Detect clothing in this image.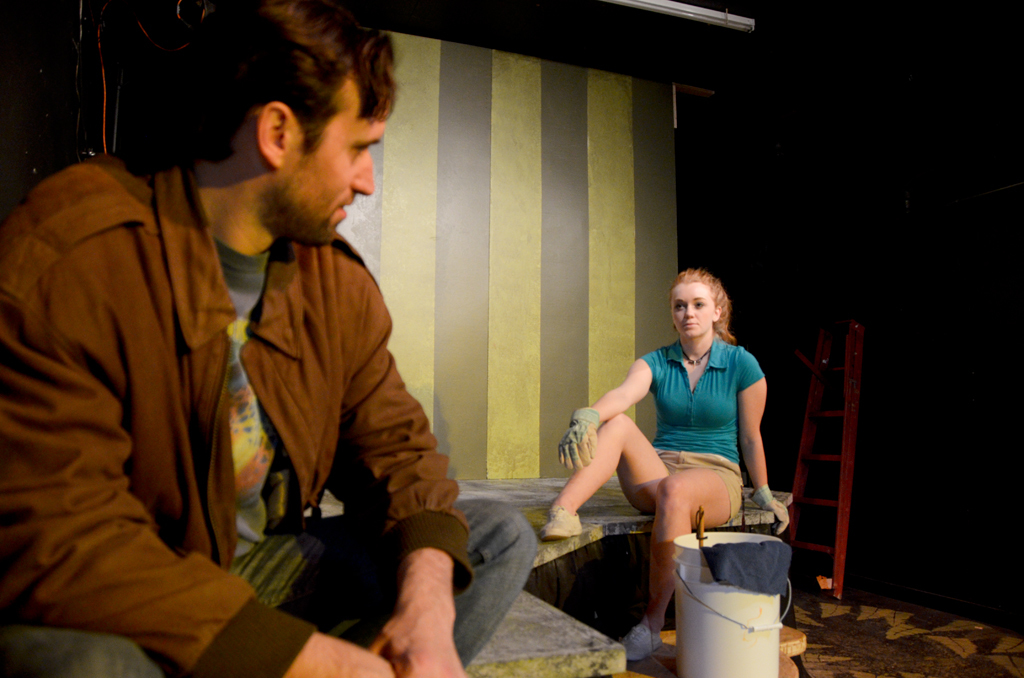
Detection: pyautogui.locateOnScreen(0, 142, 539, 677).
